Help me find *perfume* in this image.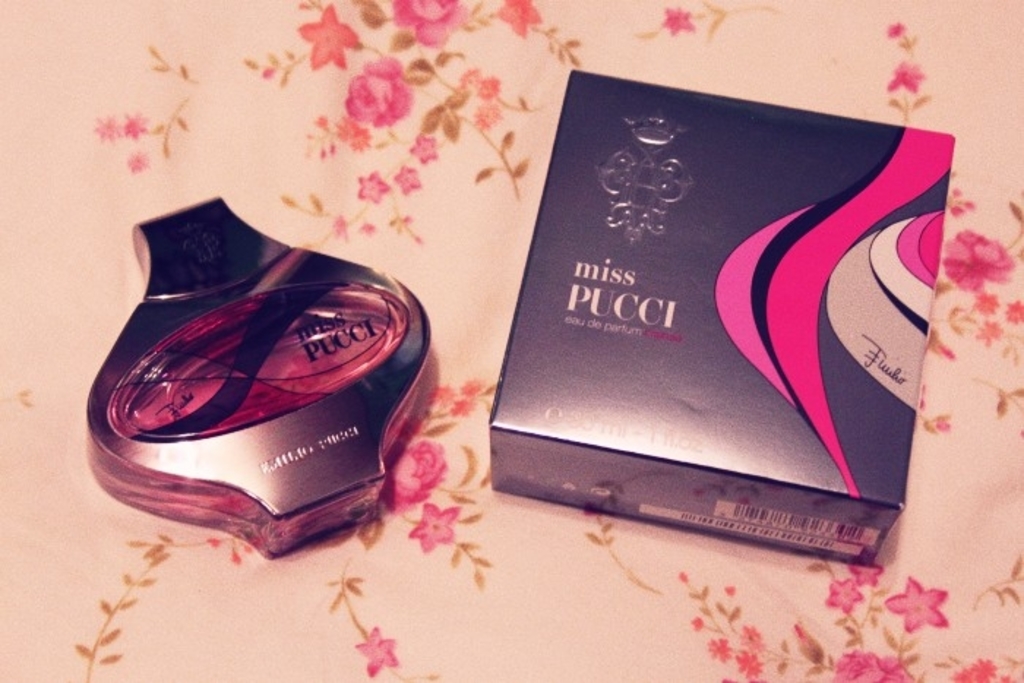
Found it: pyautogui.locateOnScreen(83, 190, 433, 565).
